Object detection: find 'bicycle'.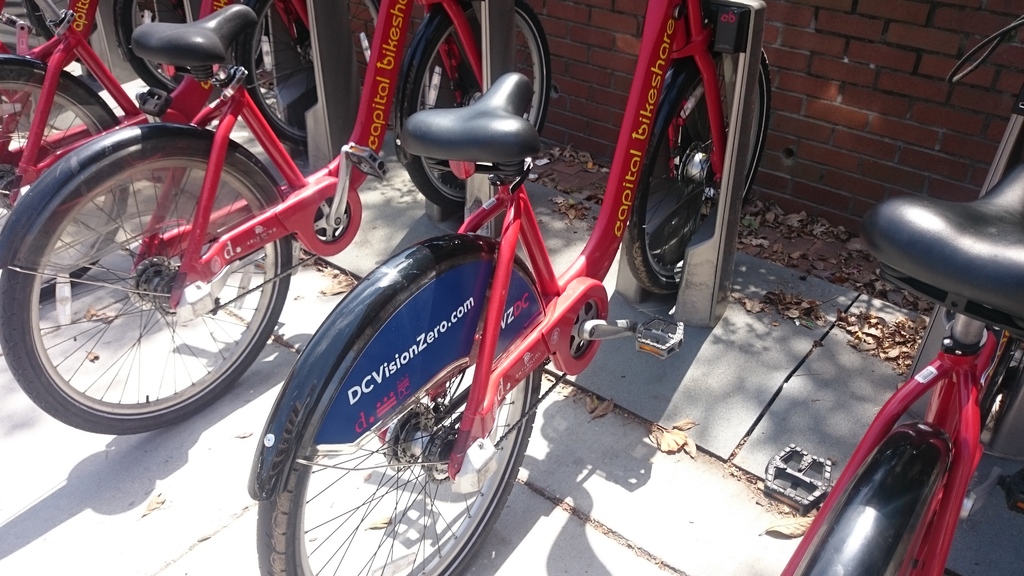
box(758, 13, 1023, 575).
